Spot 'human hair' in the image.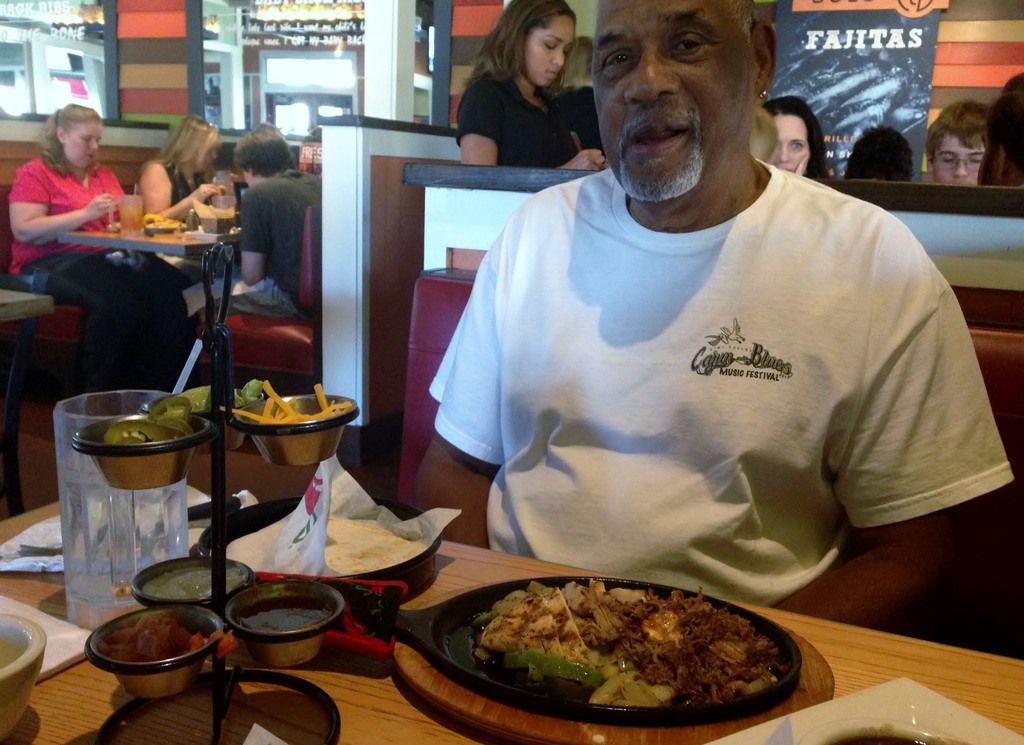
'human hair' found at pyautogui.locateOnScreen(926, 101, 986, 149).
